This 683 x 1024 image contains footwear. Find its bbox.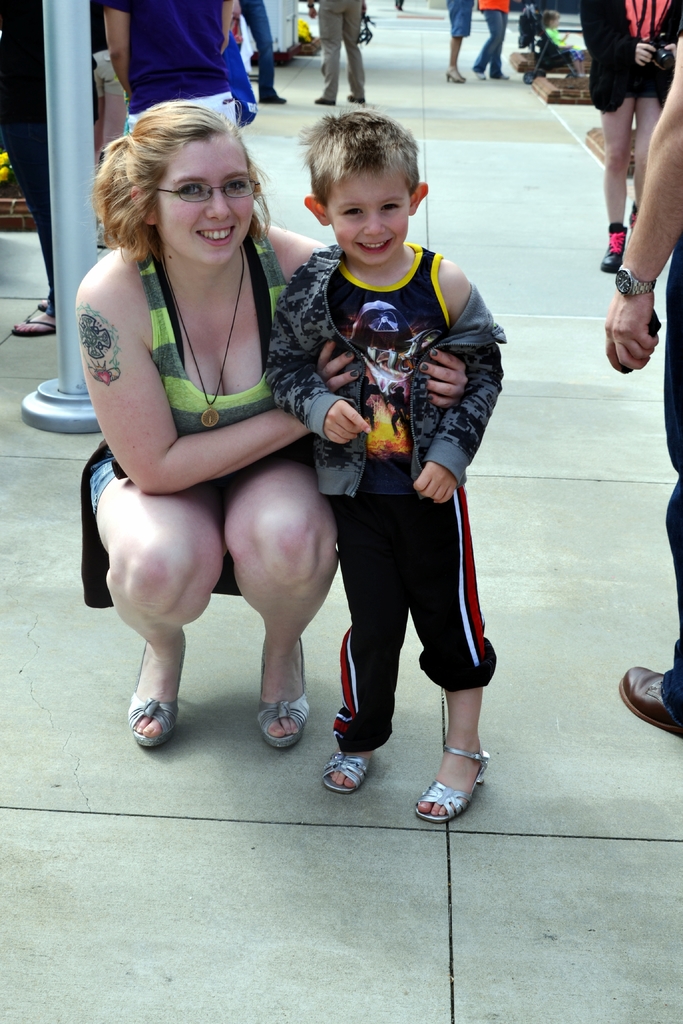
l=126, t=643, r=182, b=750.
